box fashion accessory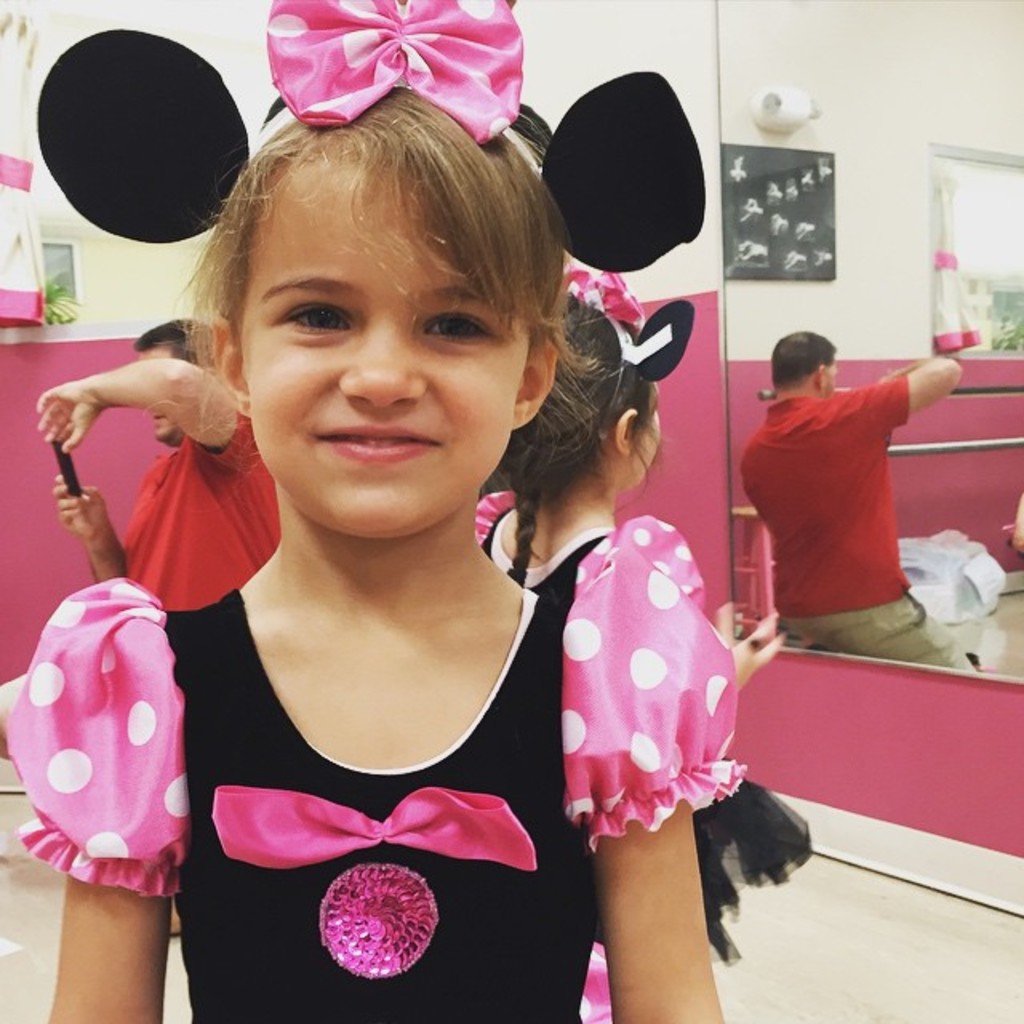
l=514, t=568, r=531, b=581
